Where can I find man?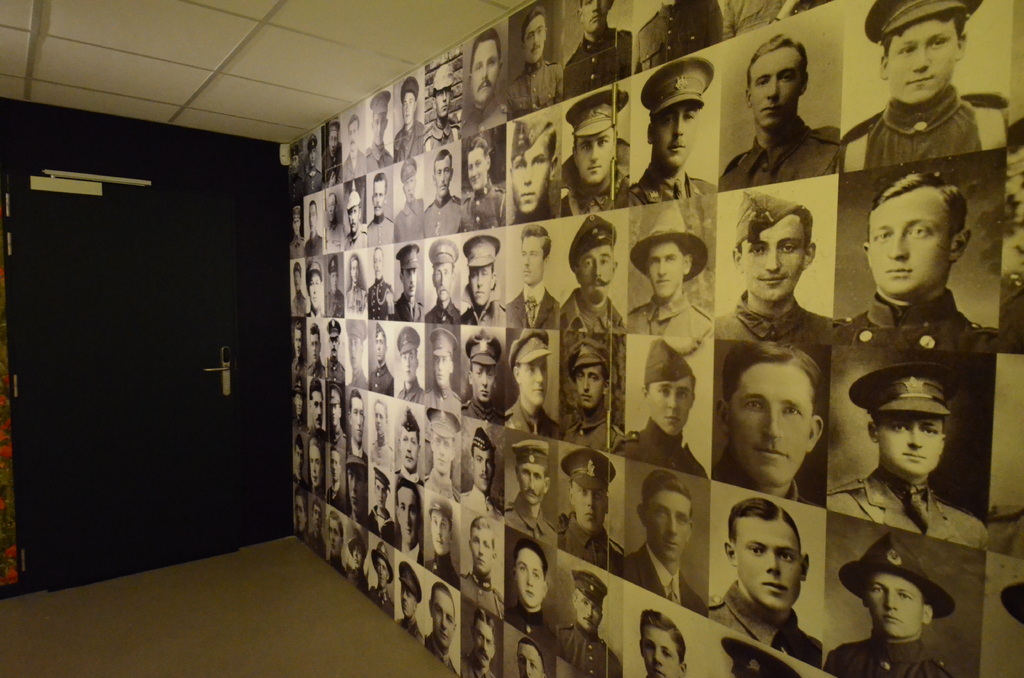
You can find it at (324,325,345,385).
